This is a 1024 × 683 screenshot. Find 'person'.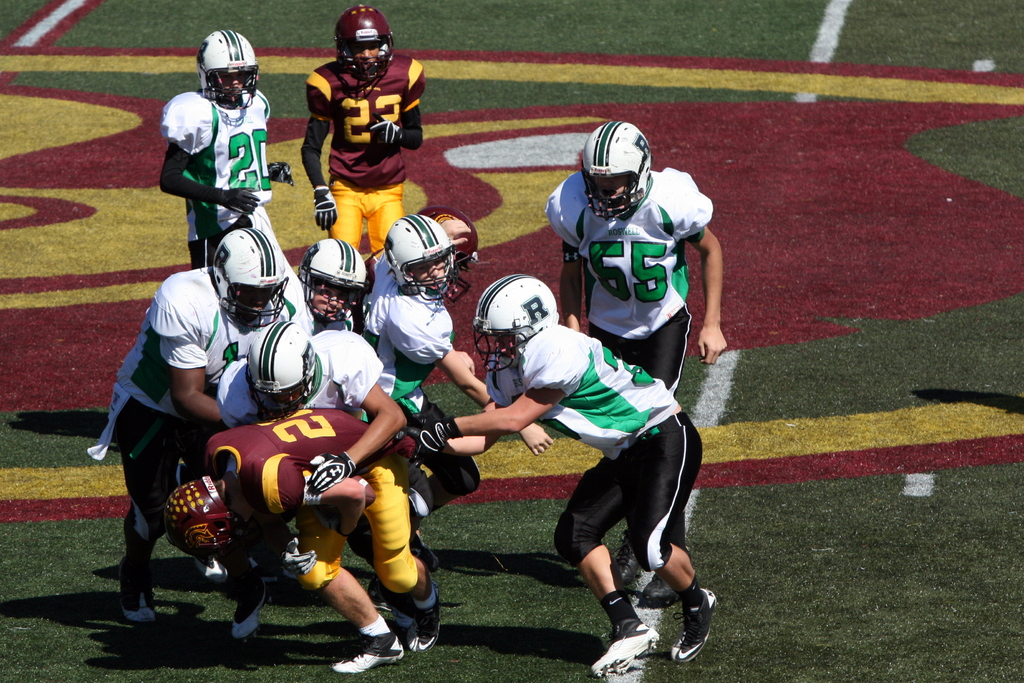
Bounding box: crop(545, 116, 732, 580).
